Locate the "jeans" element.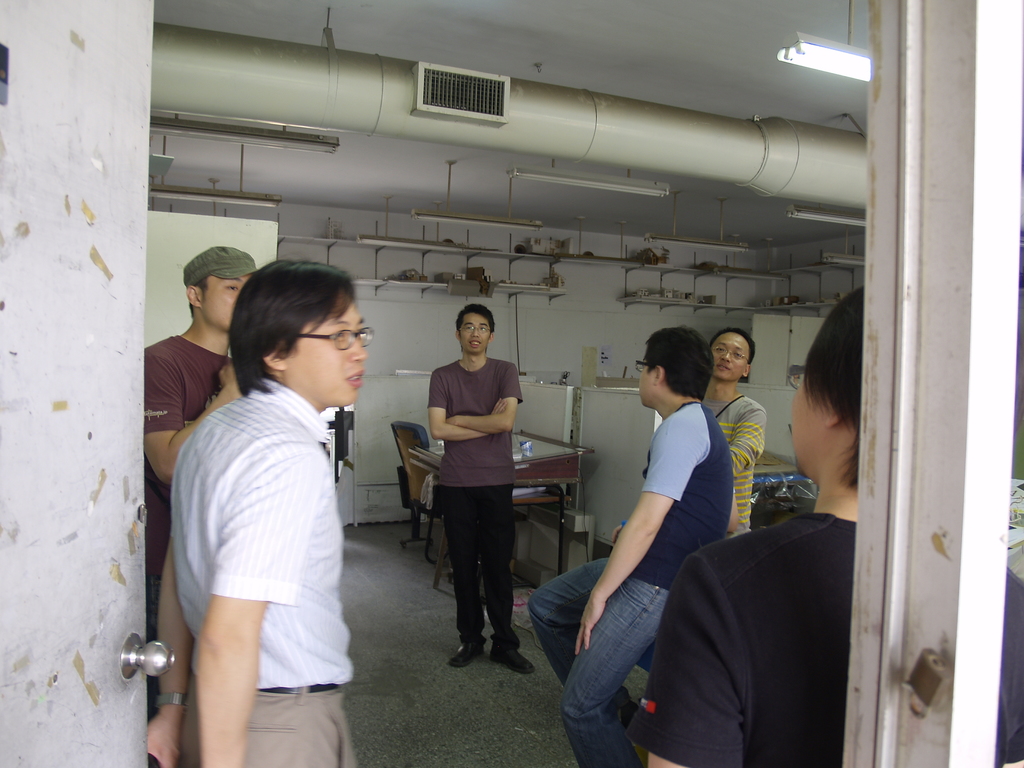
Element bbox: Rect(555, 522, 684, 764).
